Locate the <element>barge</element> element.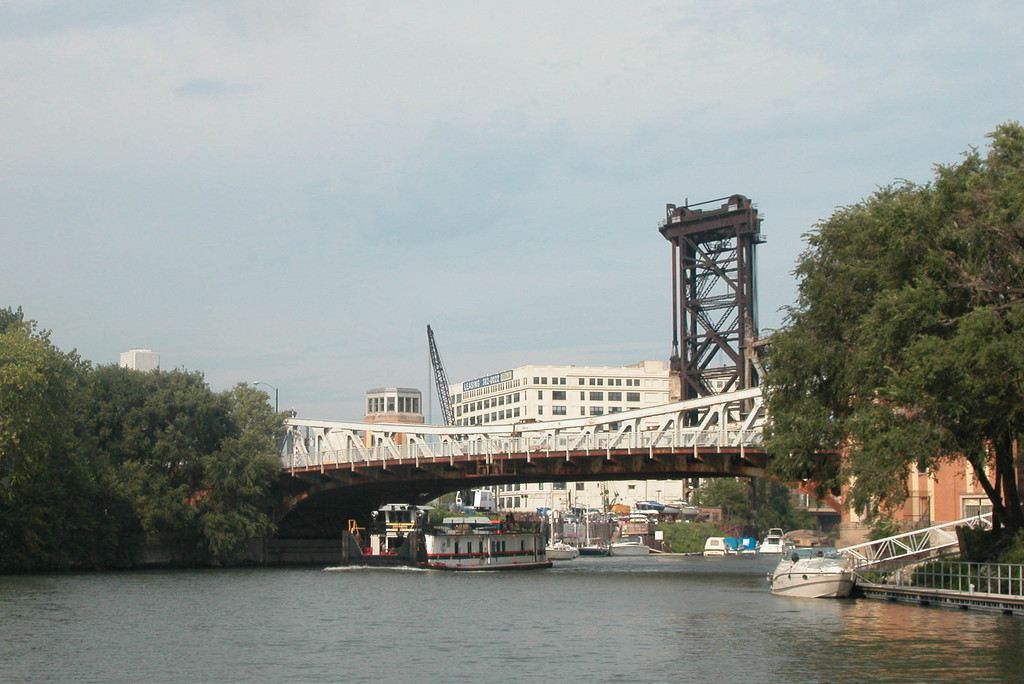
Element bbox: x1=771 y1=555 x2=857 y2=600.
